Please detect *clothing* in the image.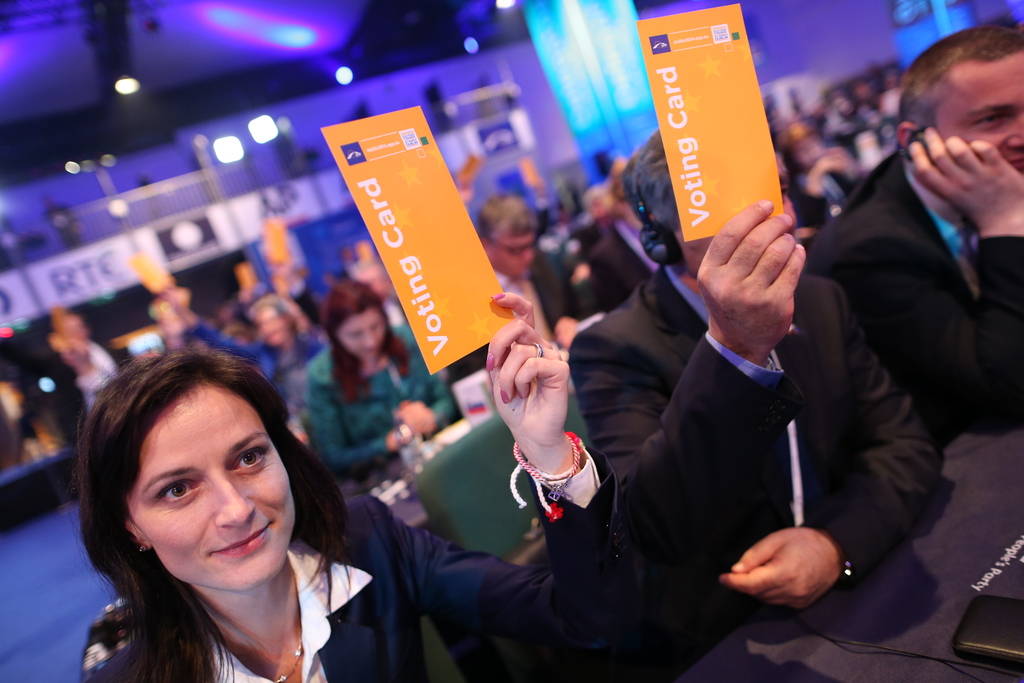
[310, 343, 460, 469].
